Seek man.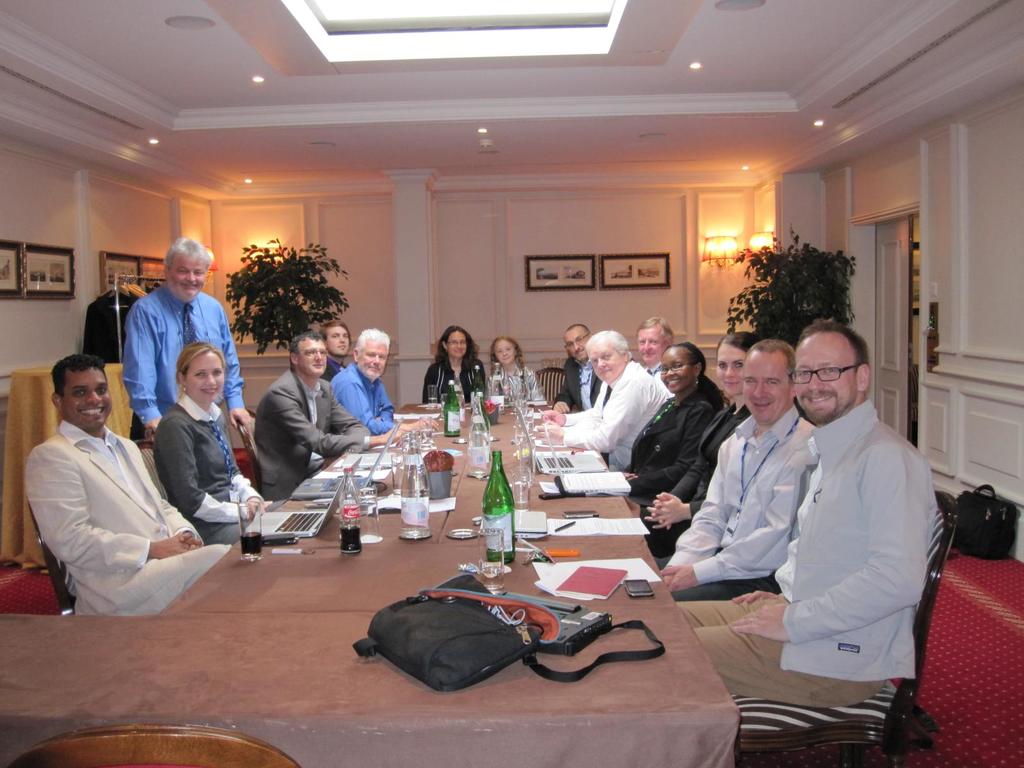
x1=657 y1=336 x2=821 y2=596.
